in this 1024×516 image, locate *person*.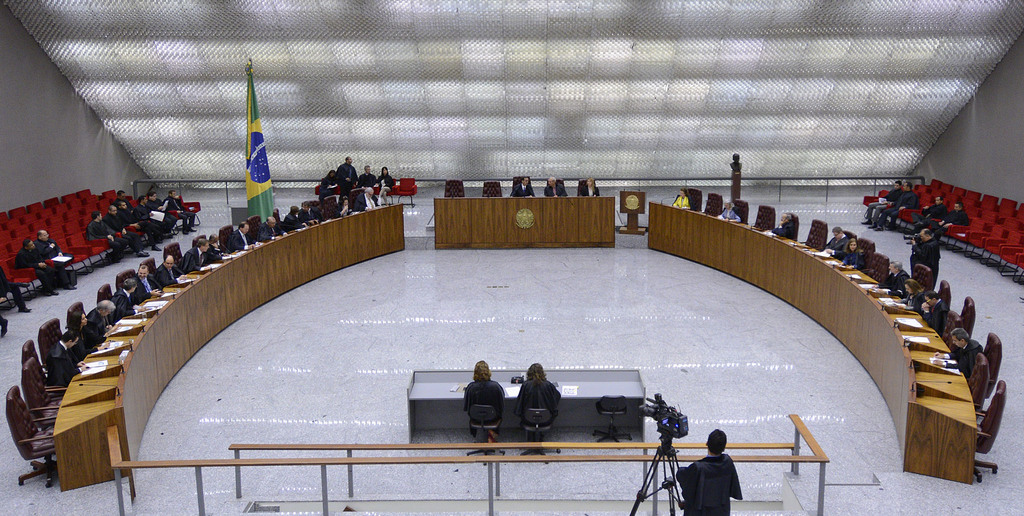
Bounding box: detection(465, 354, 509, 444).
